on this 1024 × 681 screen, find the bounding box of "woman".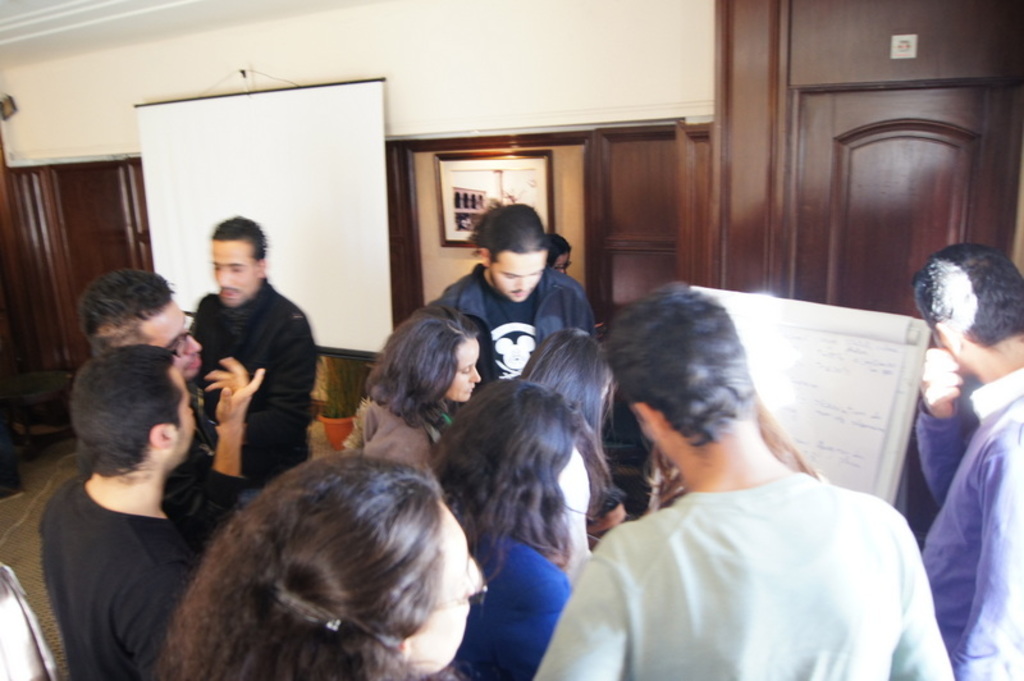
Bounding box: Rect(518, 320, 612, 562).
